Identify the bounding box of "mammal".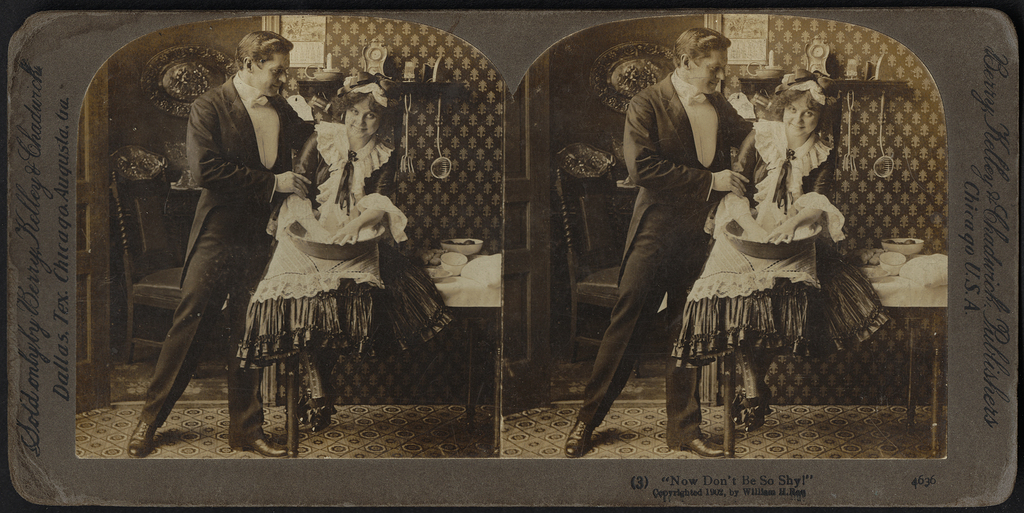
[left=668, top=71, right=888, bottom=437].
